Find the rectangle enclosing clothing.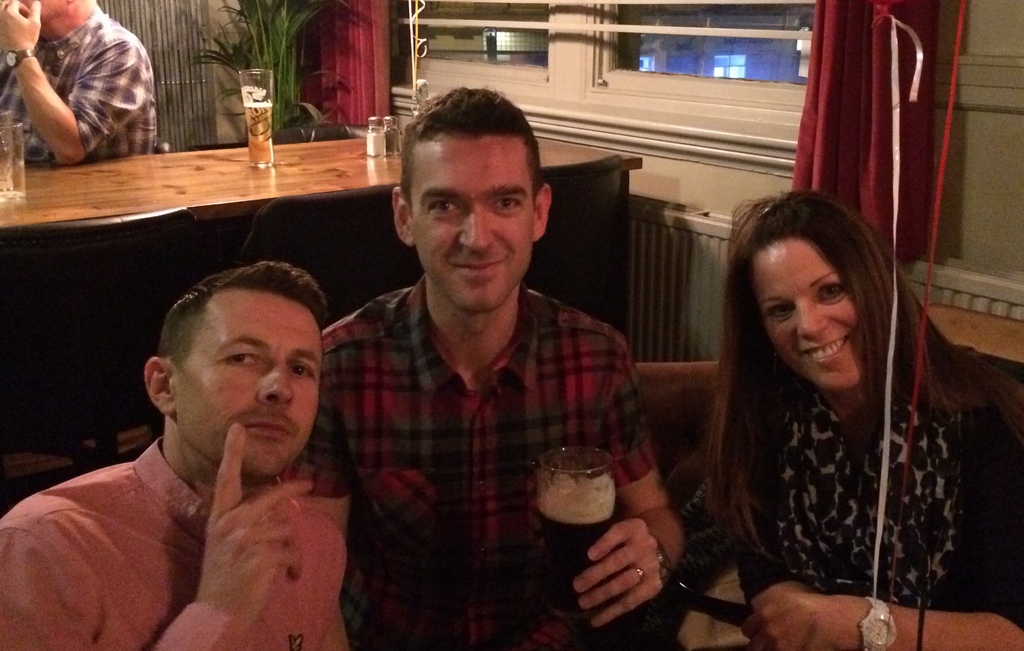
[left=733, top=368, right=1023, bottom=636].
